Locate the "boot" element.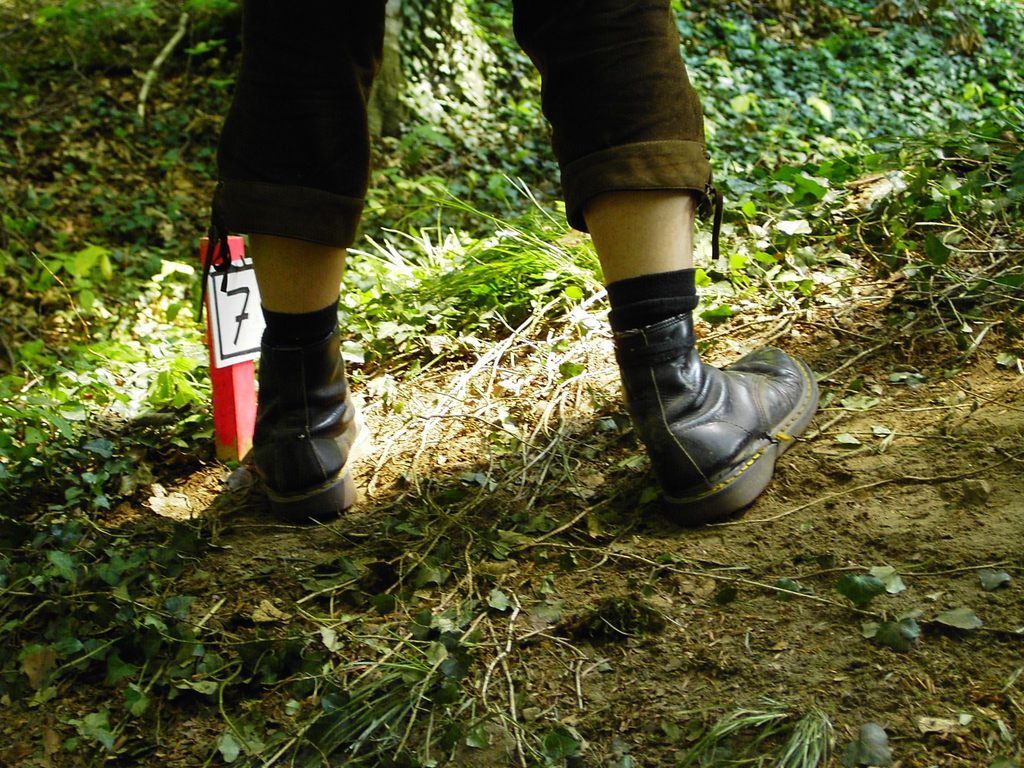
Element bbox: left=244, top=300, right=376, bottom=518.
